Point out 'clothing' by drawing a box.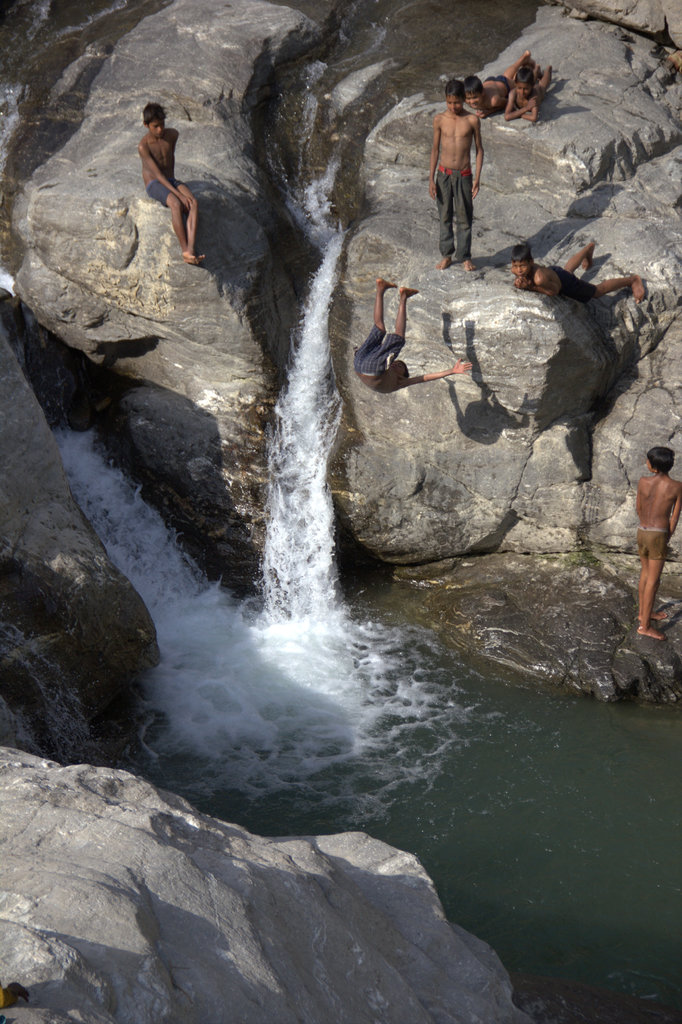
(437, 163, 480, 264).
